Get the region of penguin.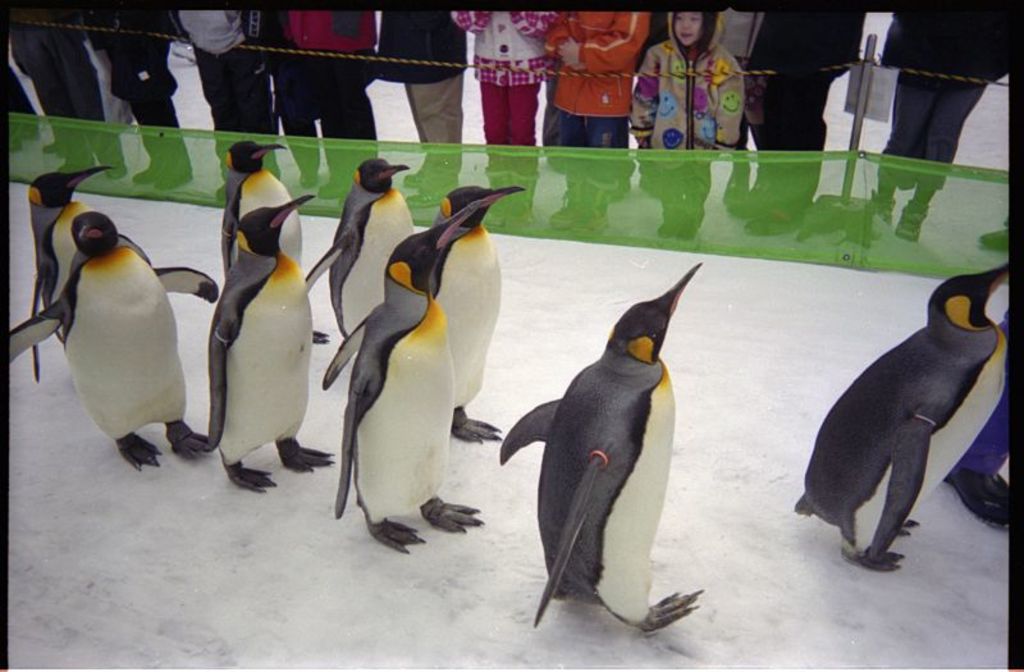
x1=337, y1=151, x2=419, y2=337.
